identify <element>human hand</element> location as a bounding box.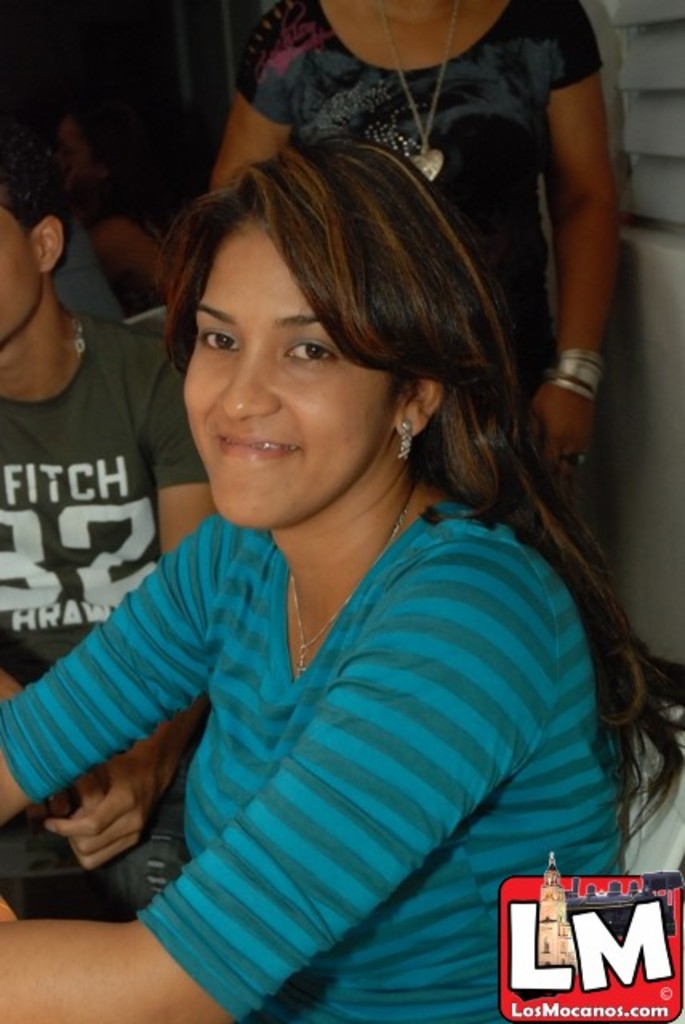
[46,725,190,875].
